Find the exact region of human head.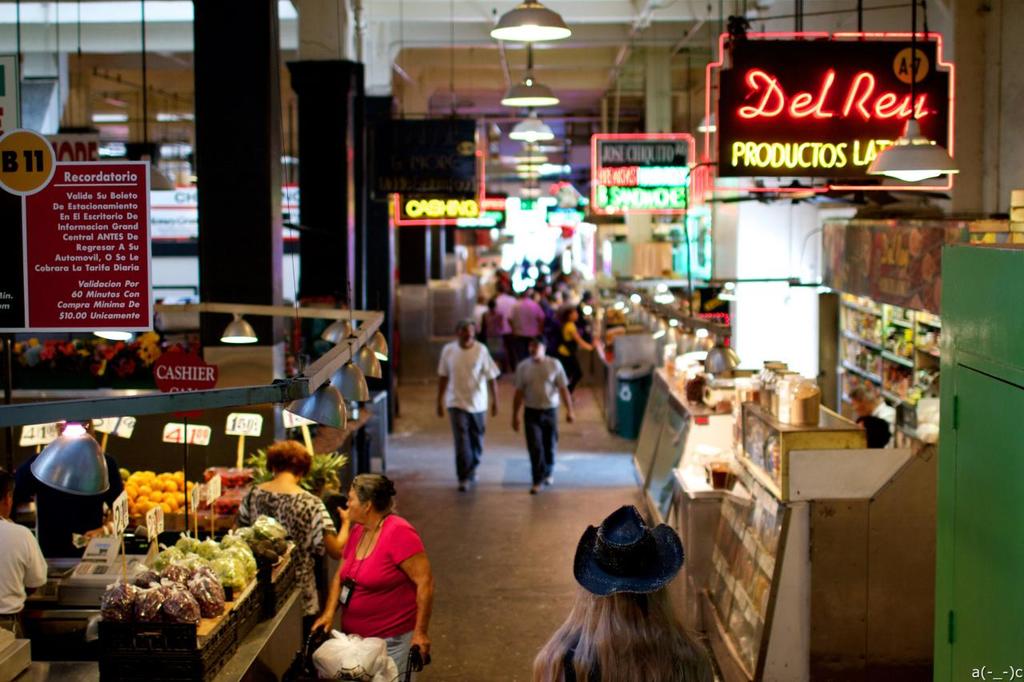
Exact region: bbox=[342, 473, 397, 524].
